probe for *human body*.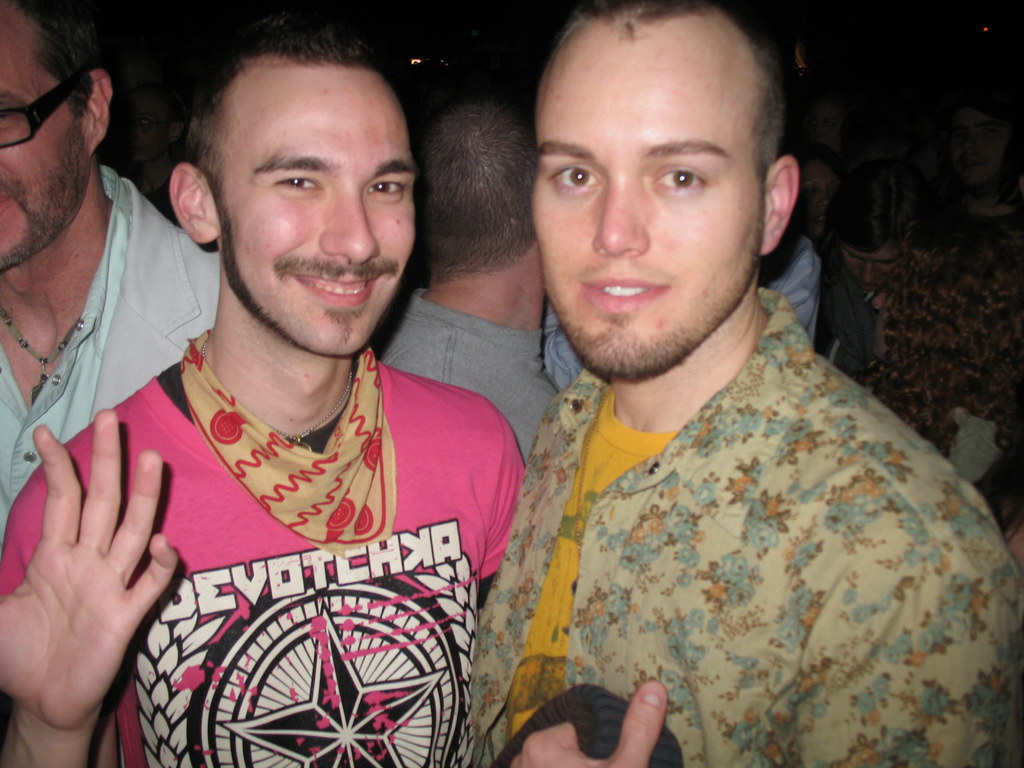
Probe result: box(838, 262, 1022, 517).
